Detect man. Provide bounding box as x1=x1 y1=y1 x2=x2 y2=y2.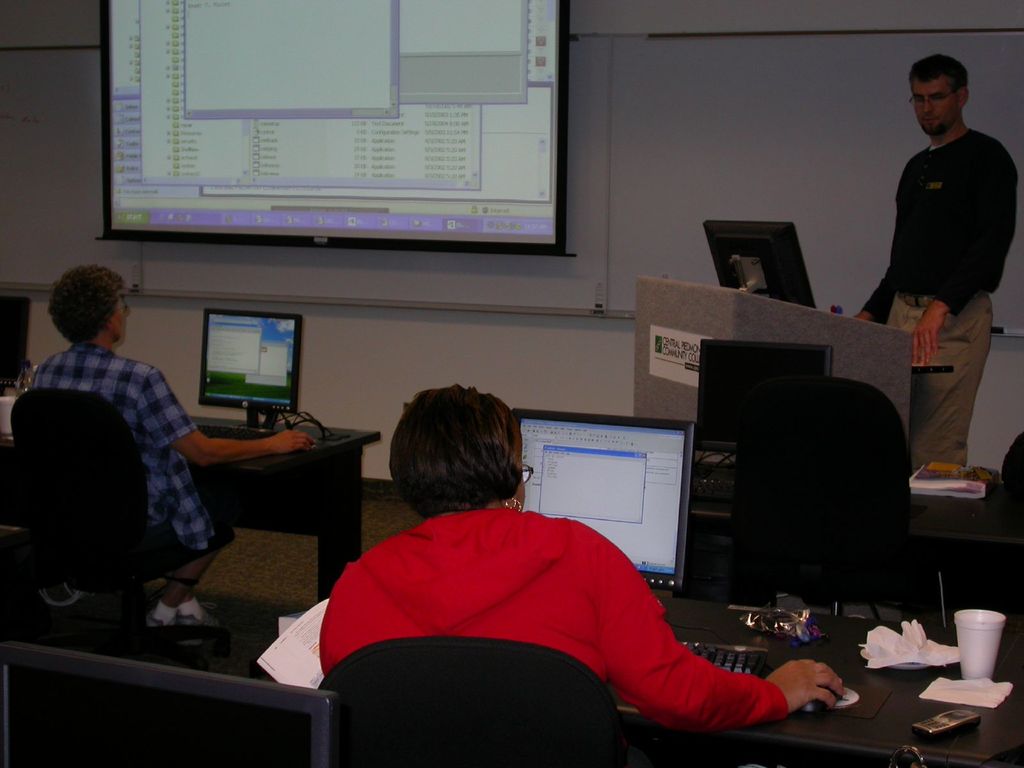
x1=33 y1=270 x2=315 y2=634.
